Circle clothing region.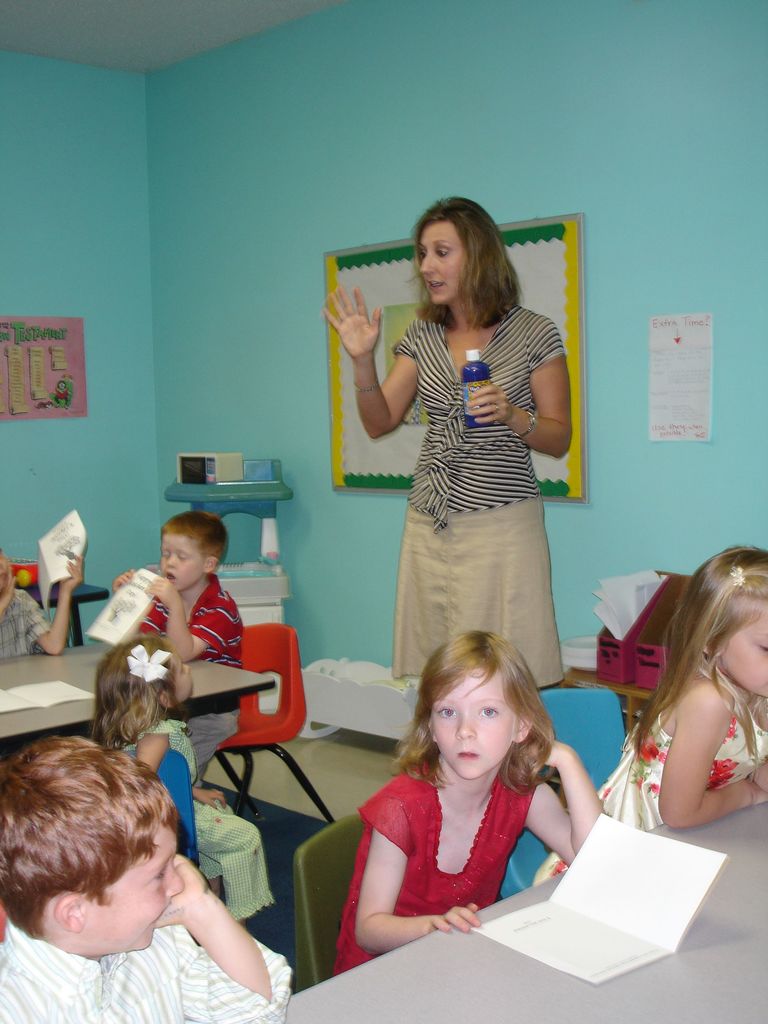
Region: x1=4 y1=580 x2=54 y2=659.
